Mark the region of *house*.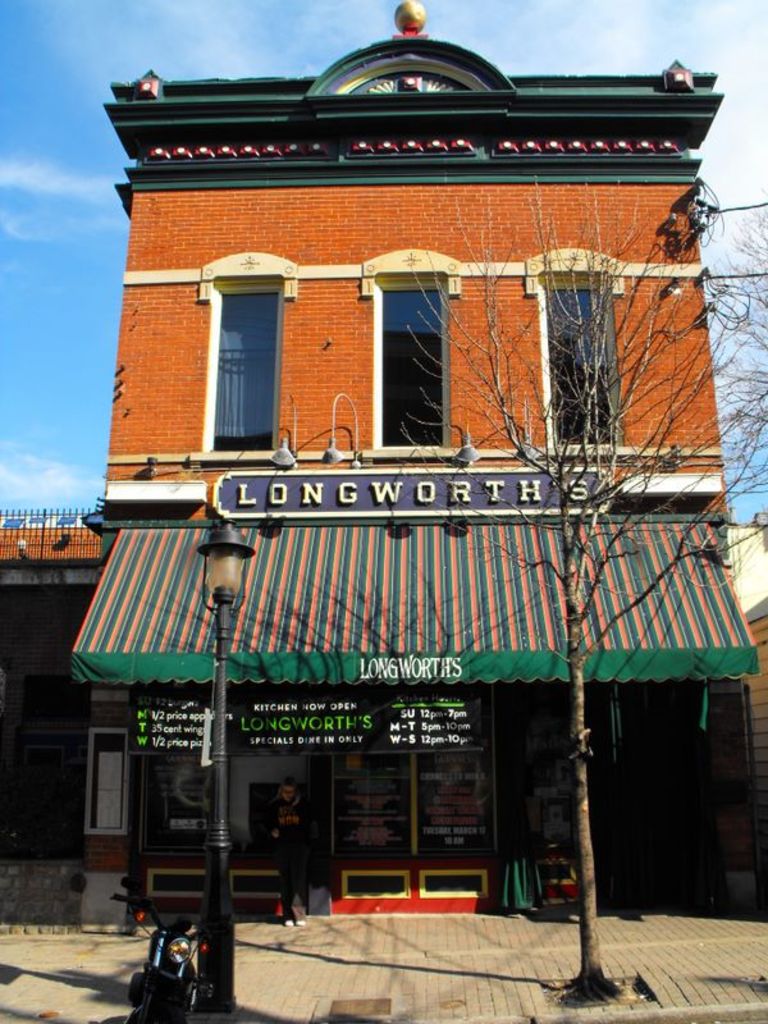
Region: left=59, top=26, right=718, bottom=891.
